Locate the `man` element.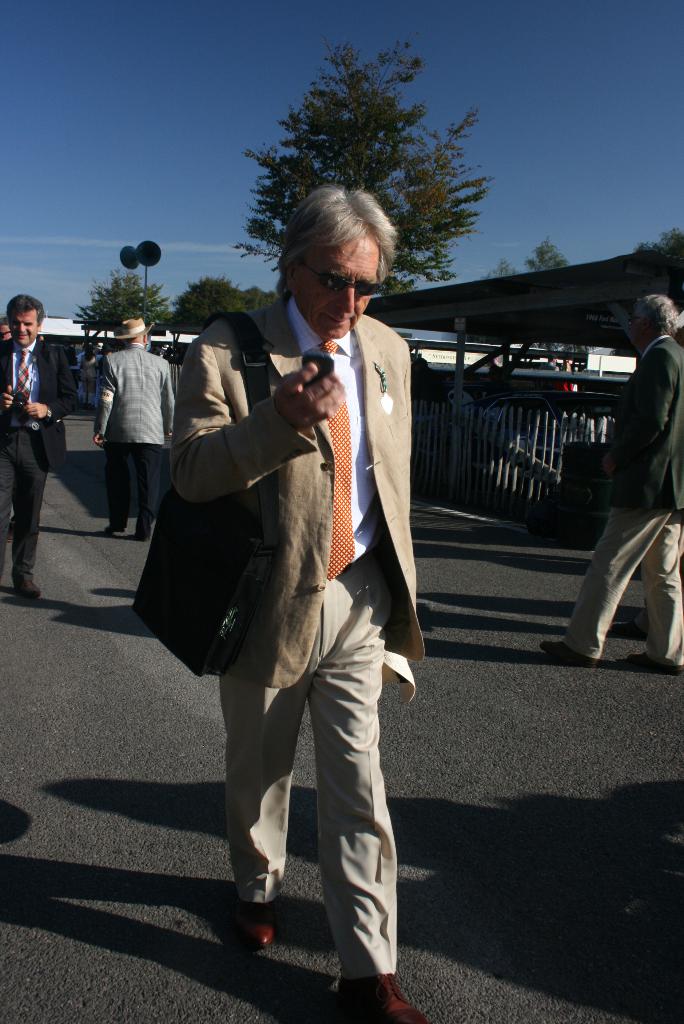
Element bbox: [531,287,683,680].
